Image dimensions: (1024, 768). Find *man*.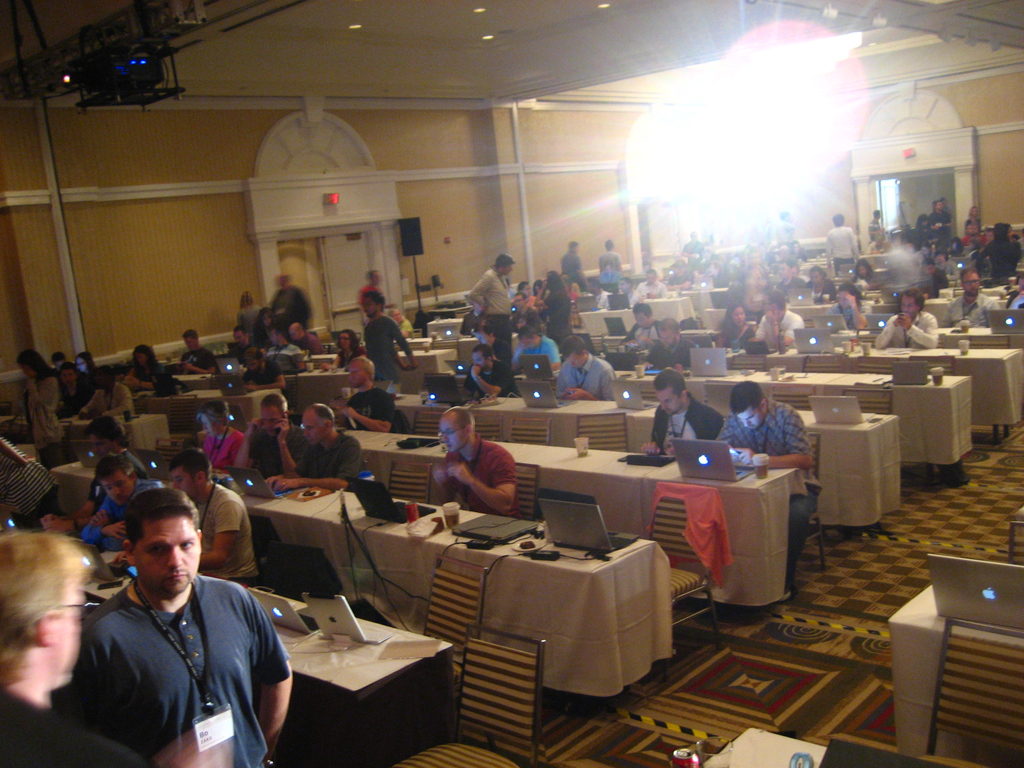
0/531/147/767.
